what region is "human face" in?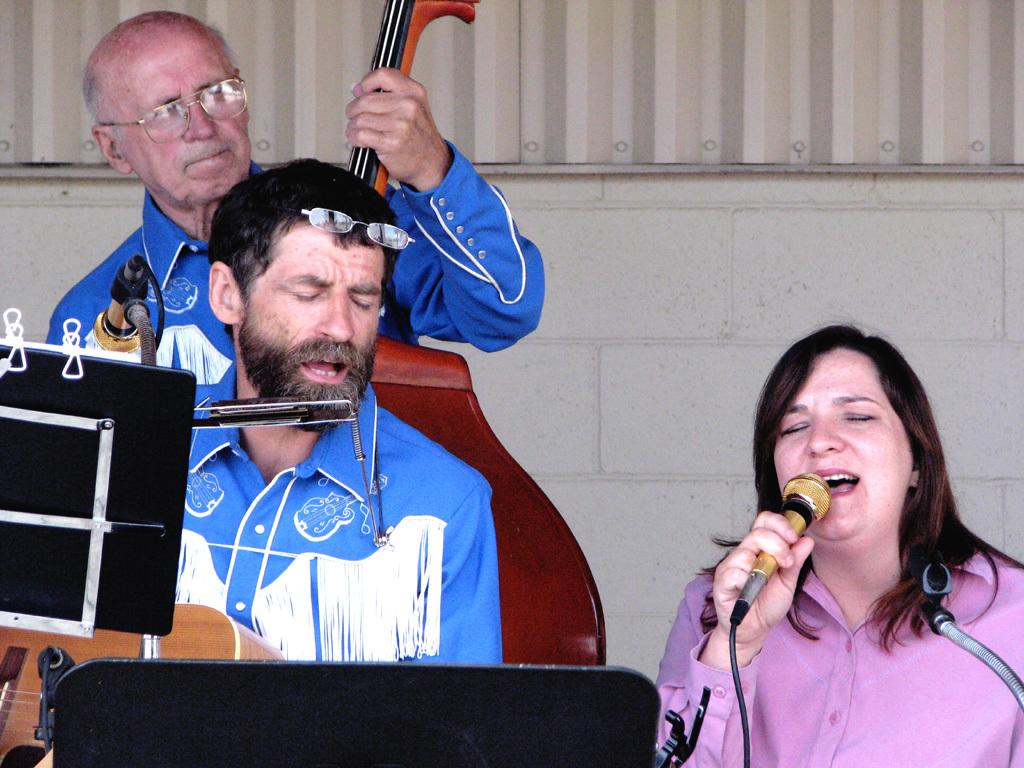
234 222 382 418.
